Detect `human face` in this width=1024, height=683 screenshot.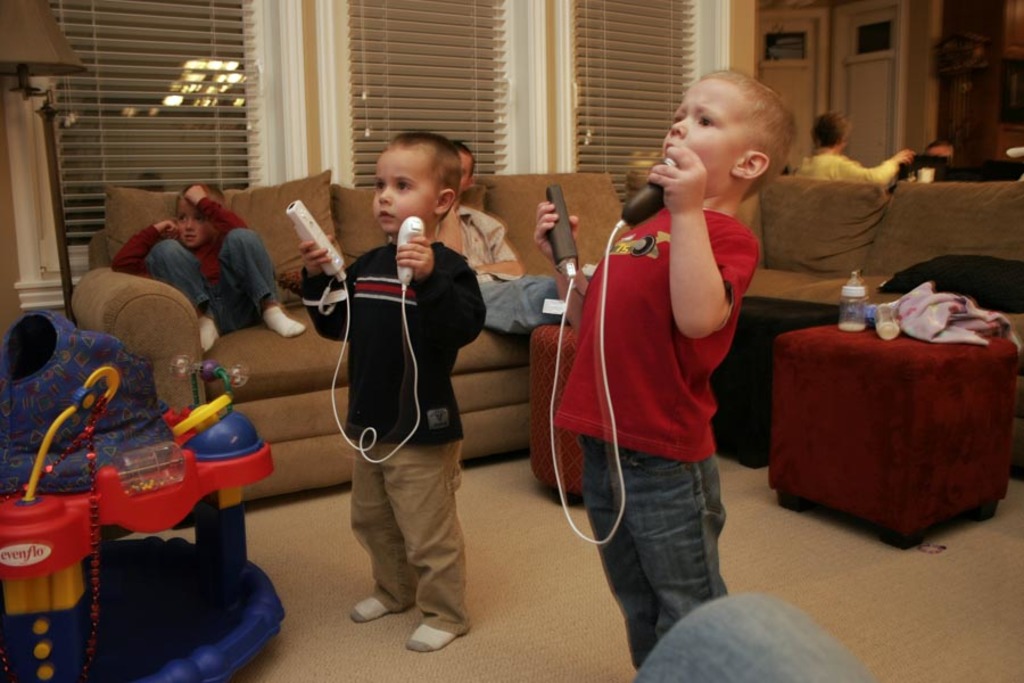
Detection: region(464, 149, 471, 198).
